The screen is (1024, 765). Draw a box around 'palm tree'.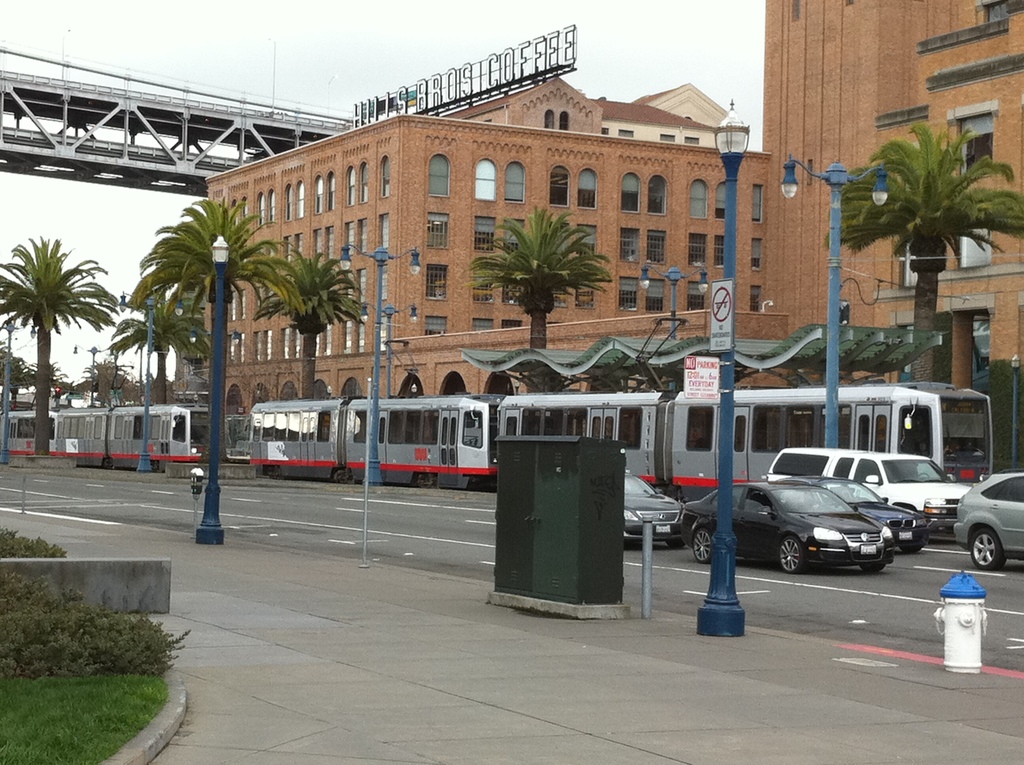
118 281 205 405.
